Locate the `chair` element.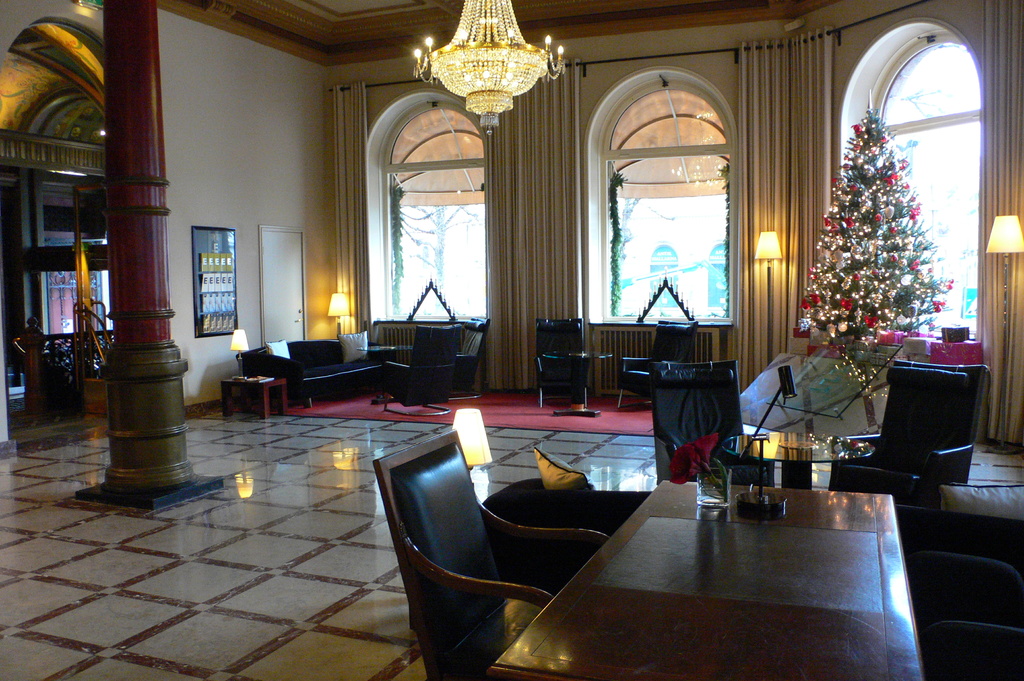
Element bbox: {"x1": 366, "y1": 429, "x2": 609, "y2": 680}.
